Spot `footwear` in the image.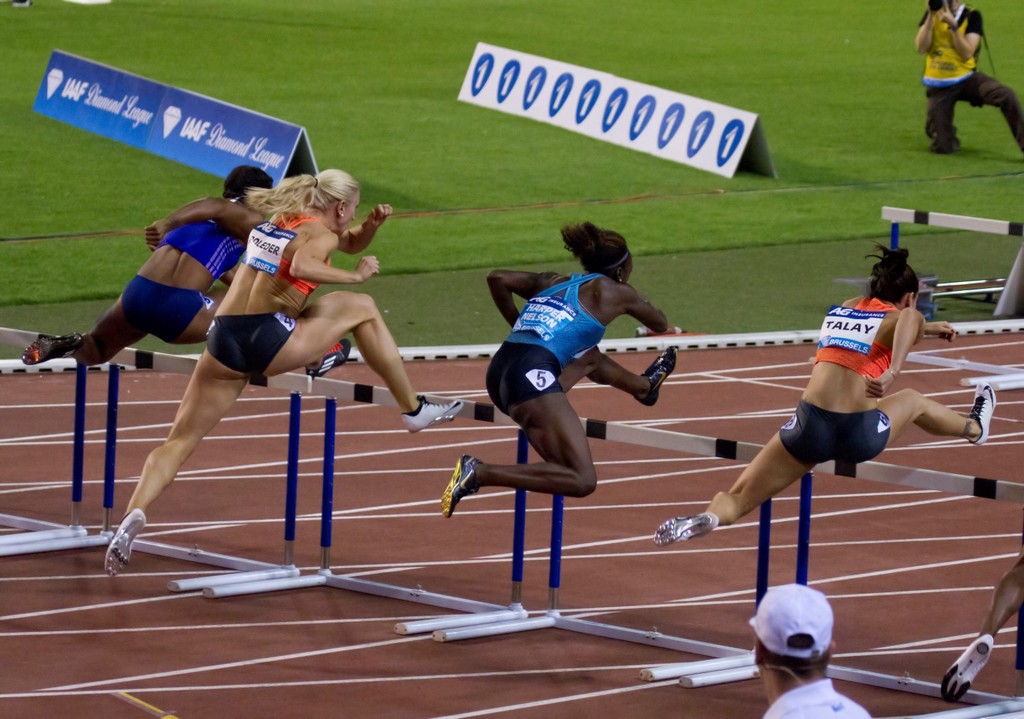
`footwear` found at {"left": 636, "top": 342, "right": 682, "bottom": 409}.
